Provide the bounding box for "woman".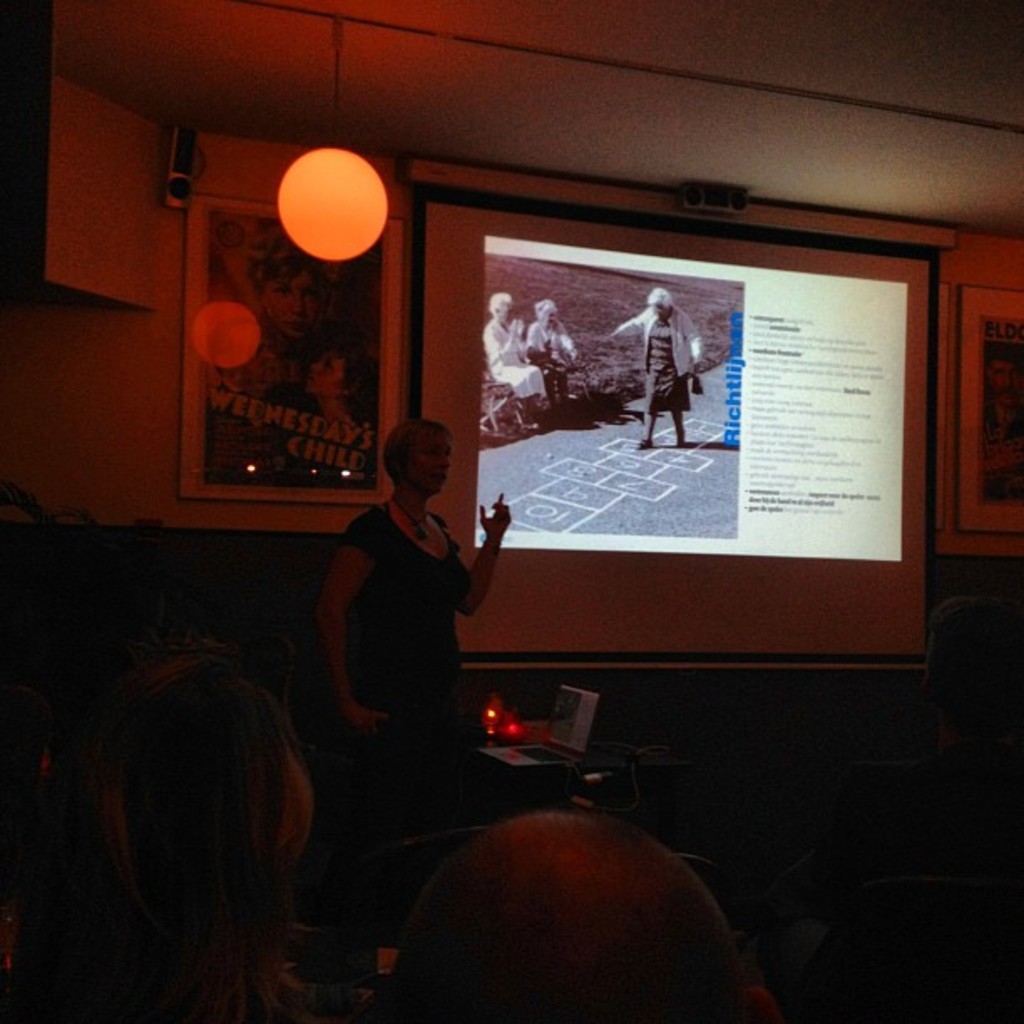
x1=522, y1=301, x2=581, y2=403.
